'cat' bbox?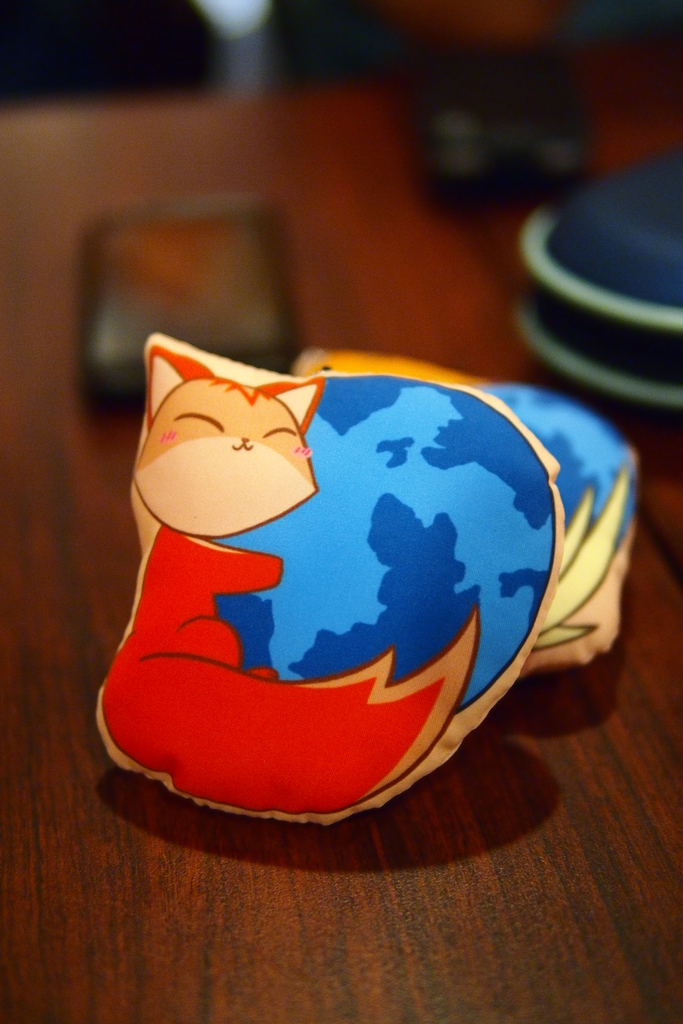
<box>84,333,470,829</box>
